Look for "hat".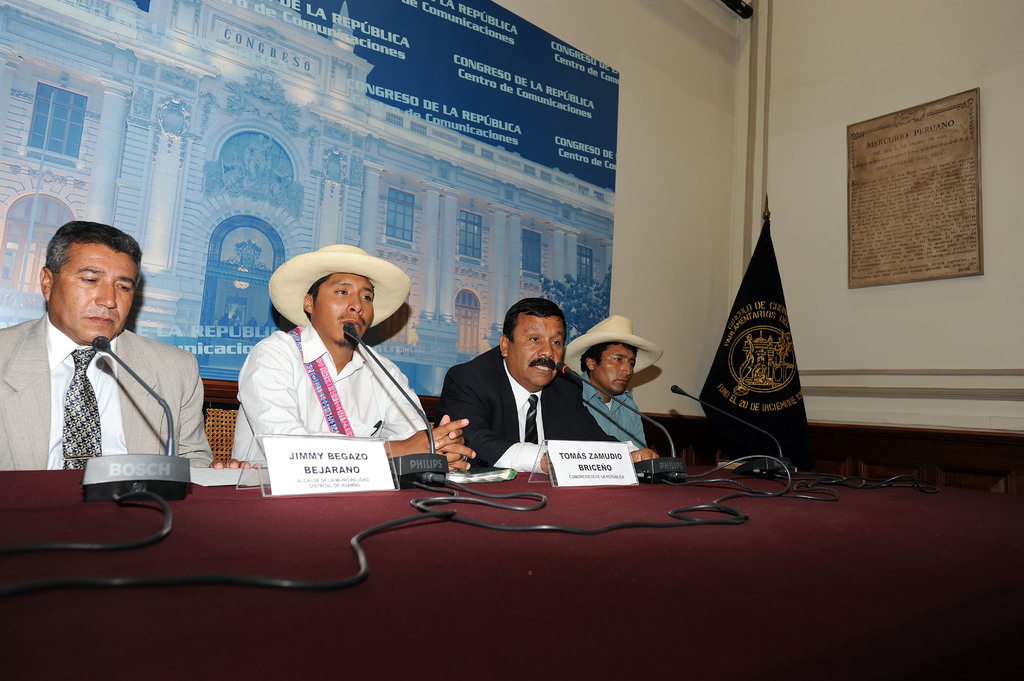
Found: [561, 315, 664, 378].
